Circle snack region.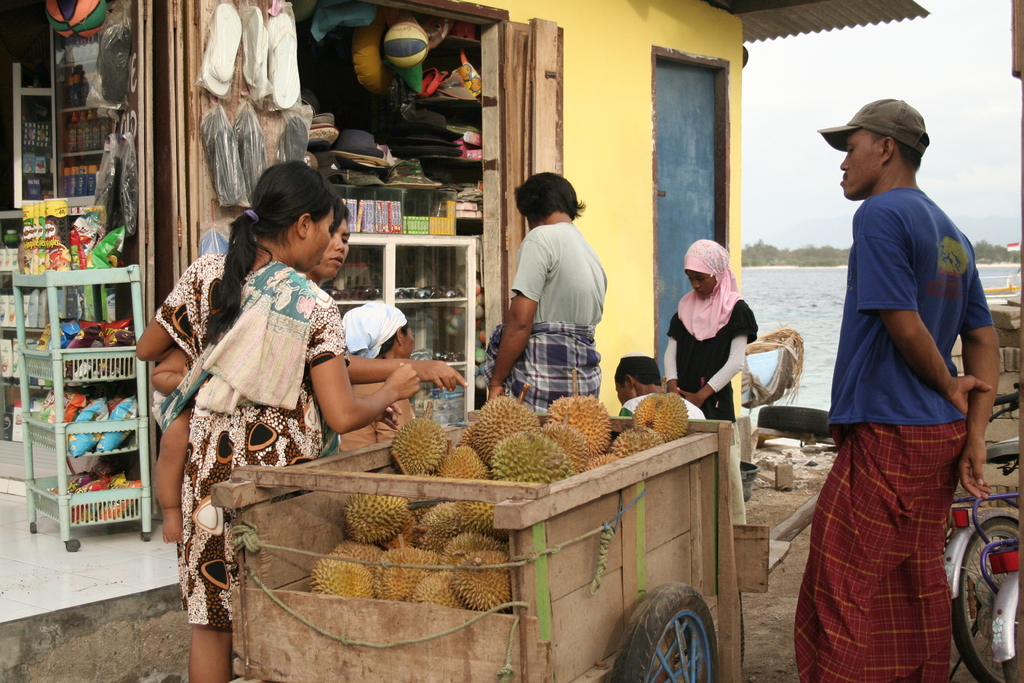
Region: 17 194 44 272.
